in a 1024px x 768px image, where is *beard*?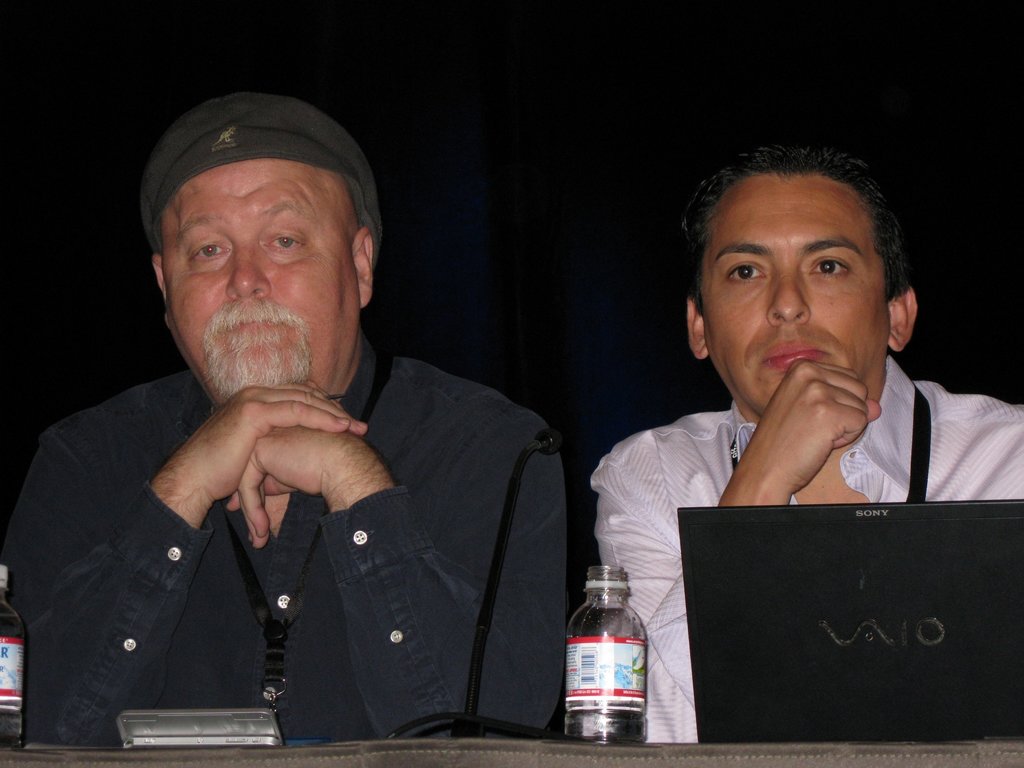
left=200, top=337, right=310, bottom=398.
